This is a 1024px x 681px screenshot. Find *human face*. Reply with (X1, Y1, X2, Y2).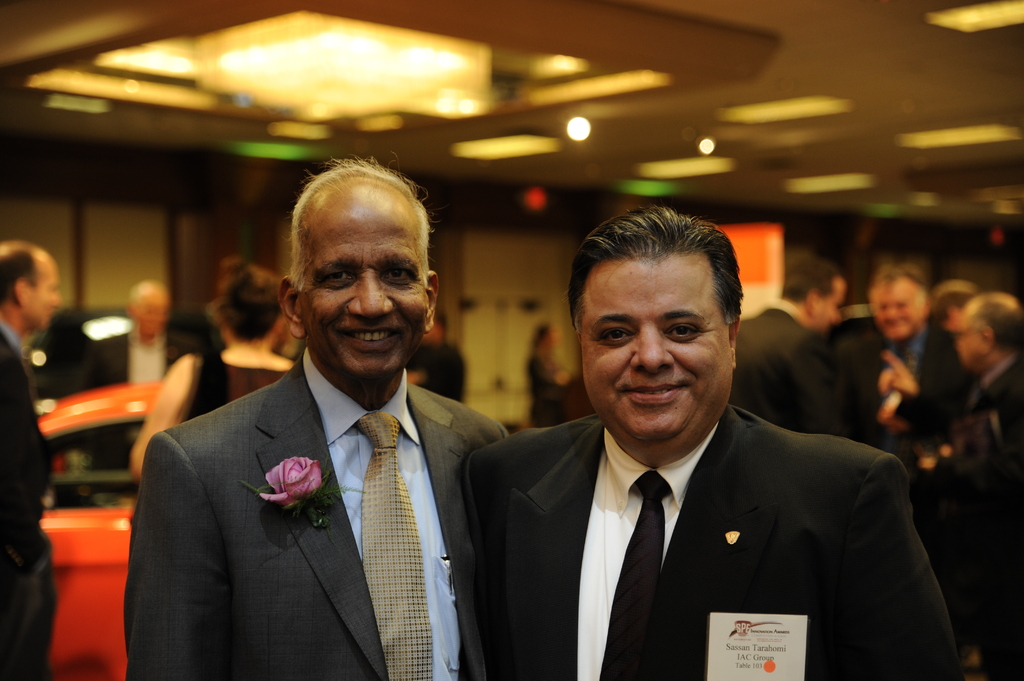
(821, 280, 847, 335).
